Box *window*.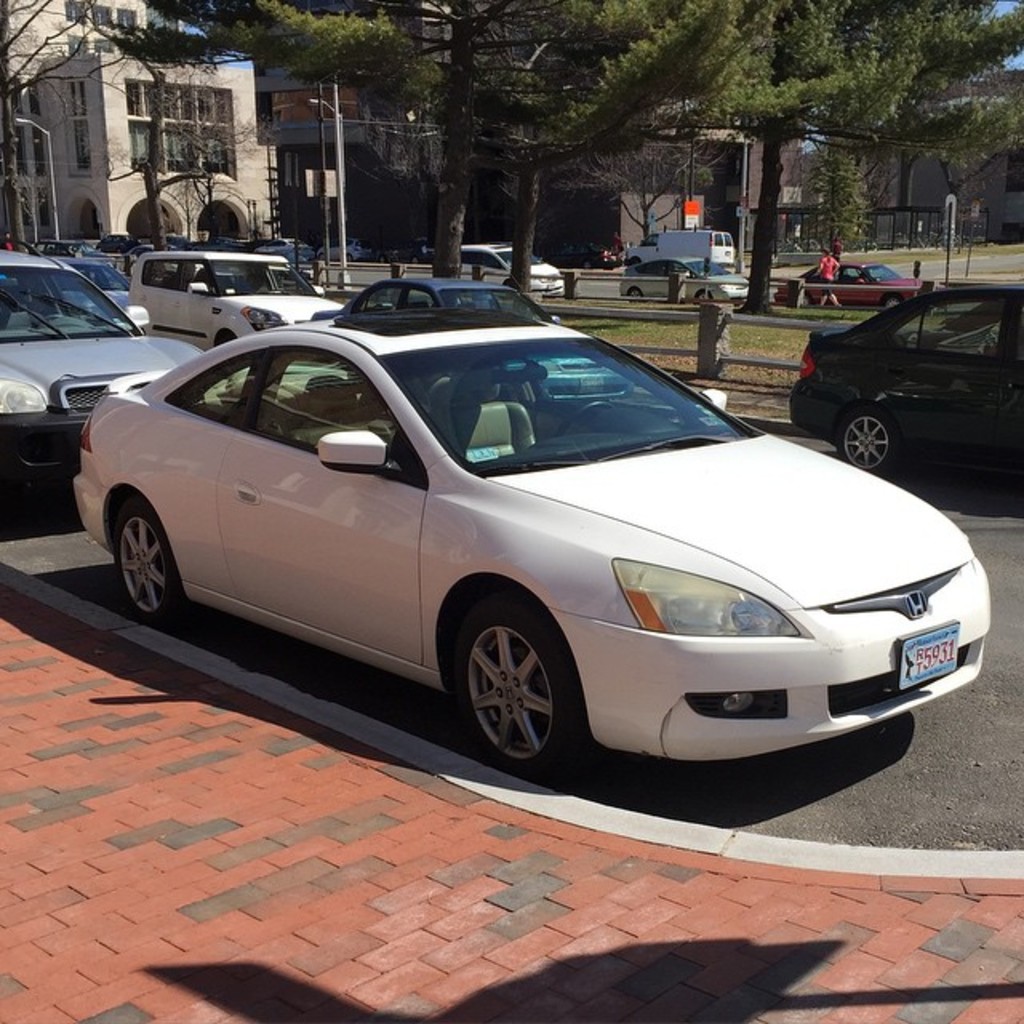
locate(254, 358, 397, 427).
